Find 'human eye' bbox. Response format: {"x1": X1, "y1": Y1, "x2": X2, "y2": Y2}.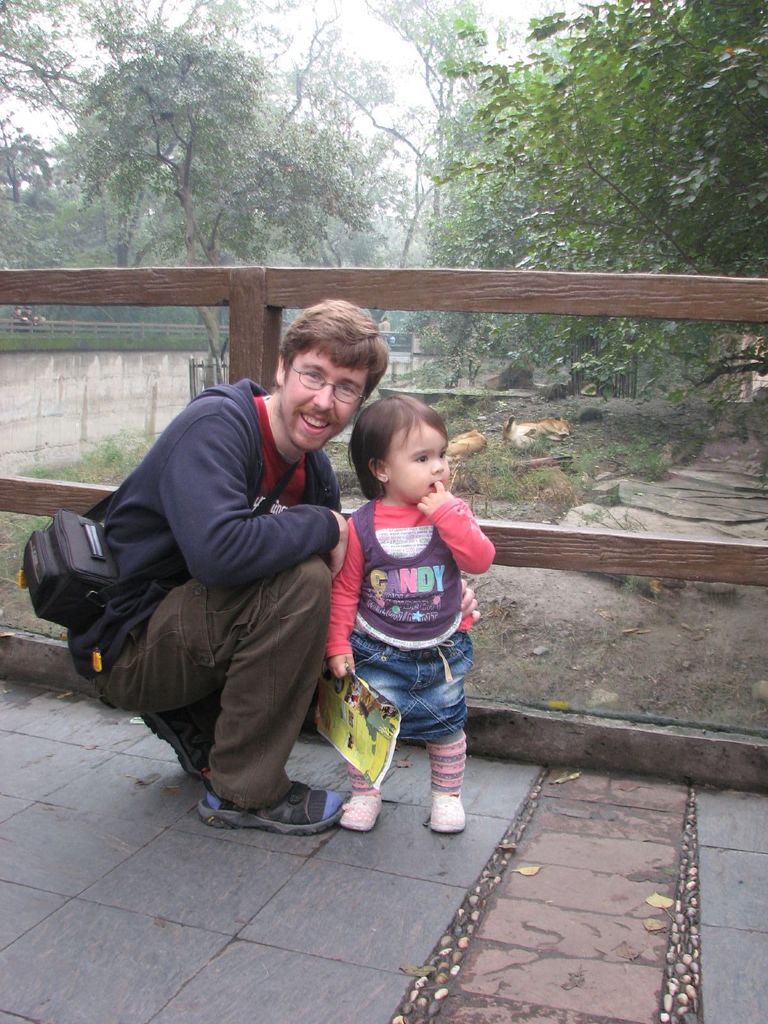
{"x1": 340, "y1": 385, "x2": 356, "y2": 396}.
